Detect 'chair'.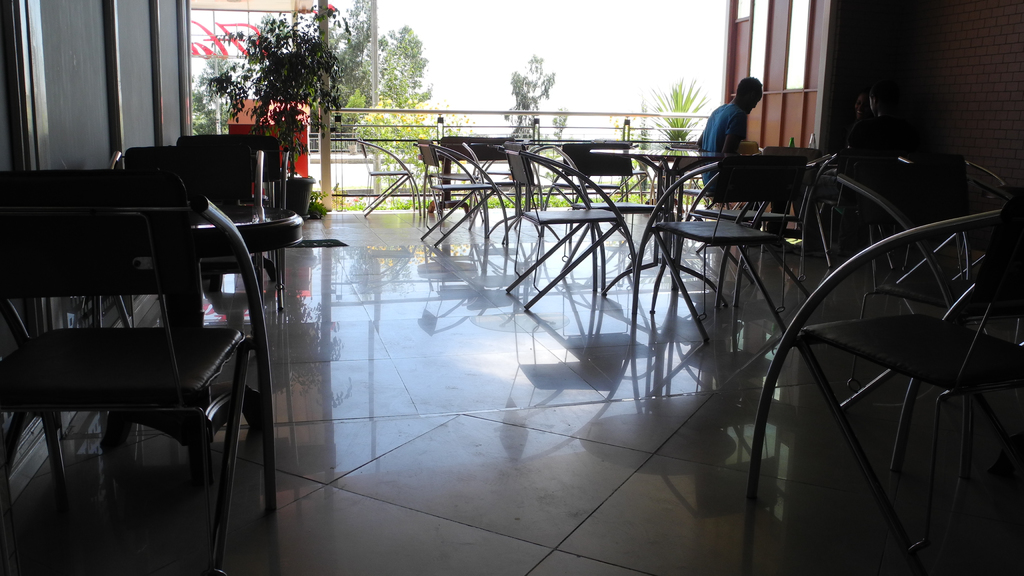
Detected at (118,150,276,312).
